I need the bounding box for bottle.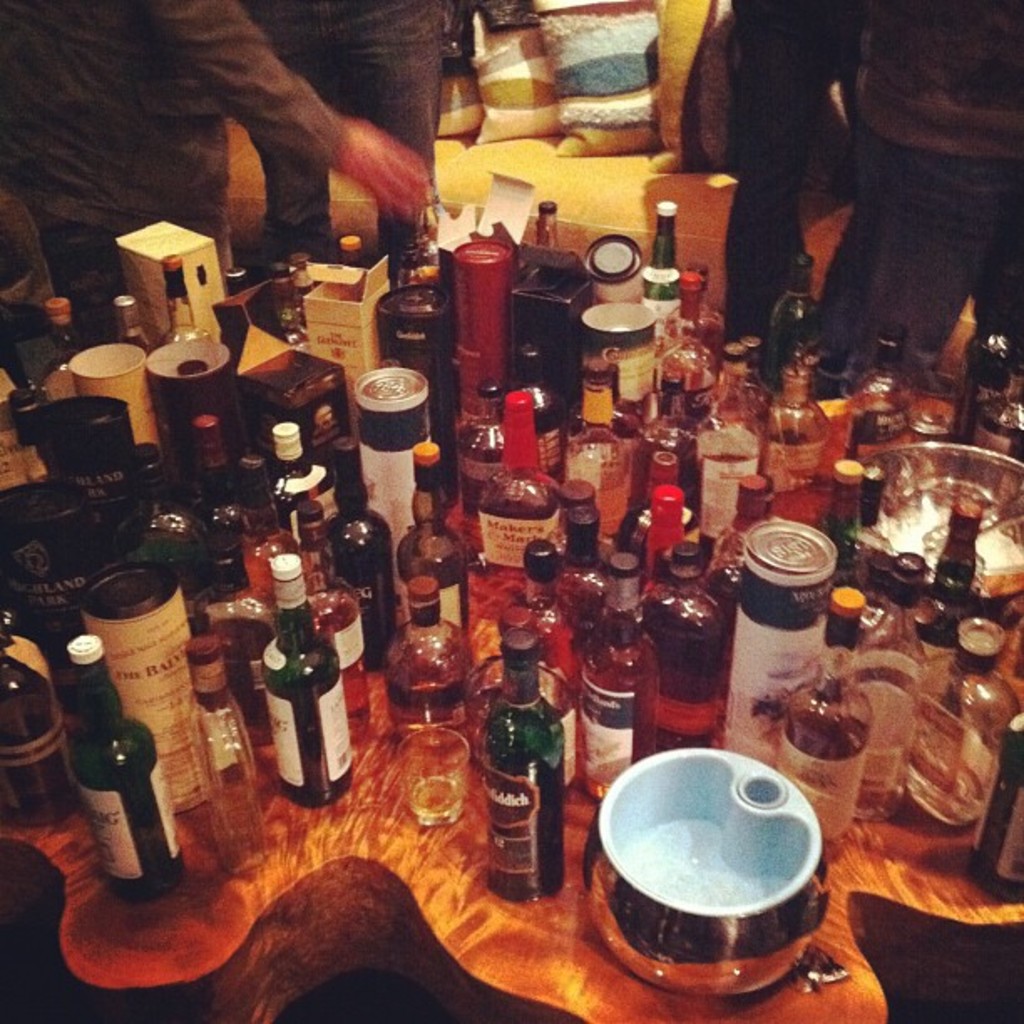
Here it is: [535, 202, 569, 249].
